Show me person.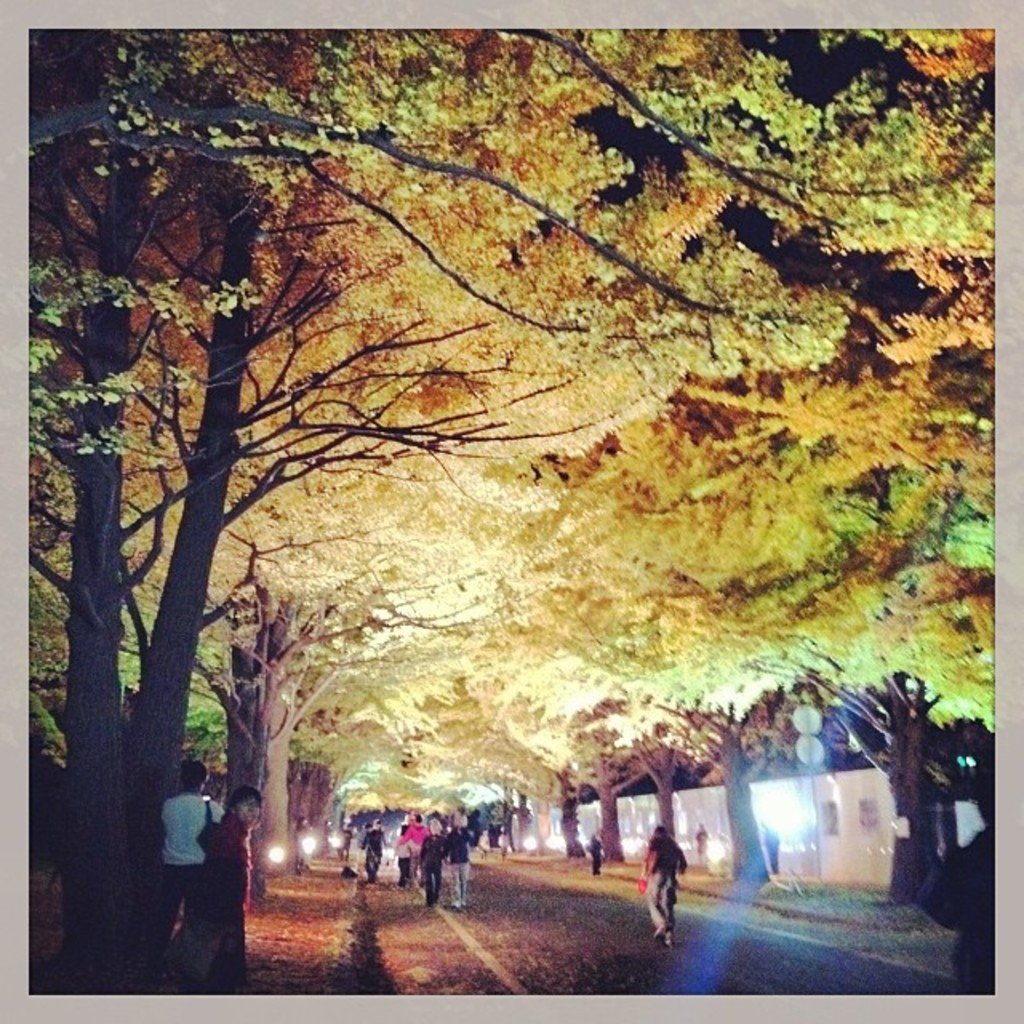
person is here: locate(630, 826, 683, 949).
